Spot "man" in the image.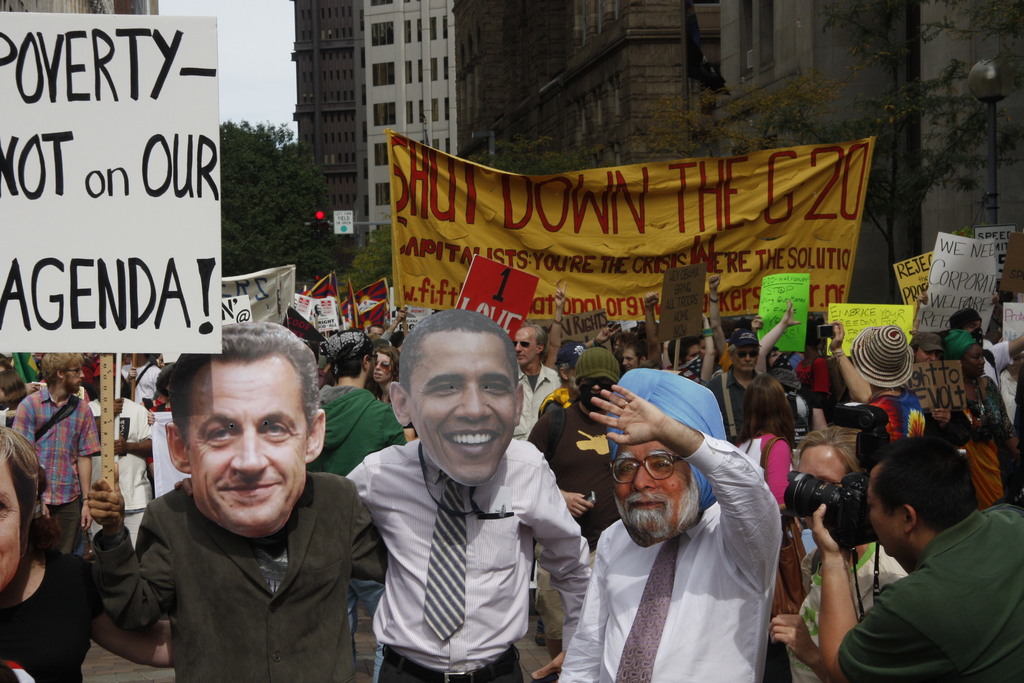
"man" found at Rect(84, 321, 388, 682).
